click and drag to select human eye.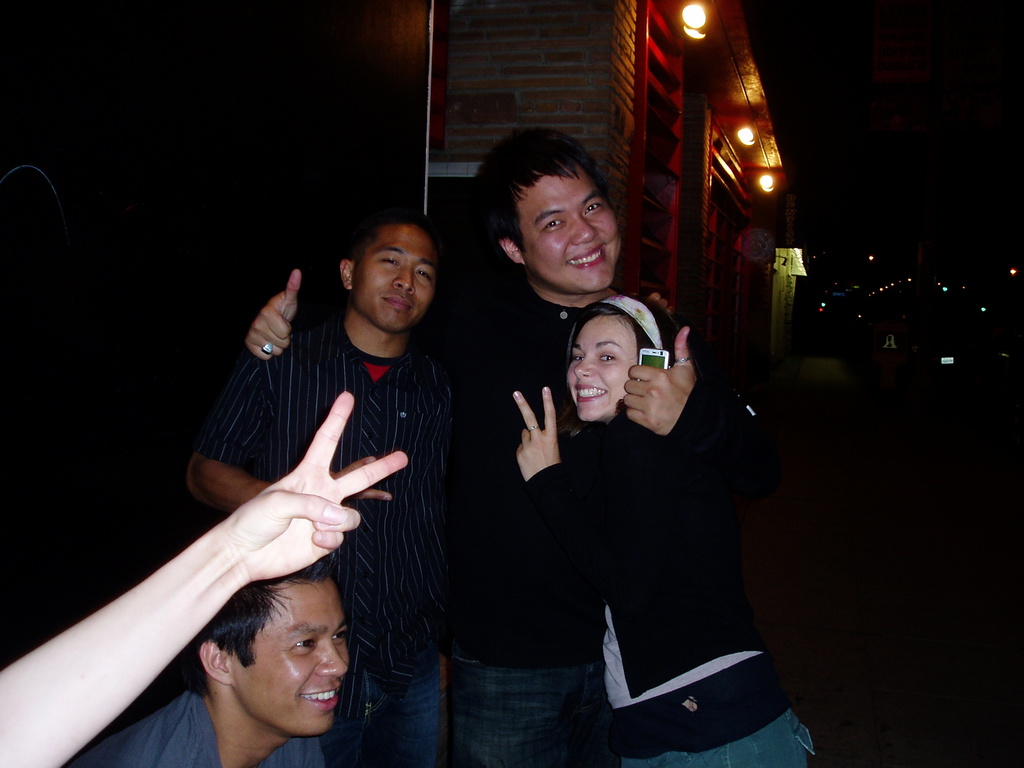
Selection: region(571, 350, 584, 362).
